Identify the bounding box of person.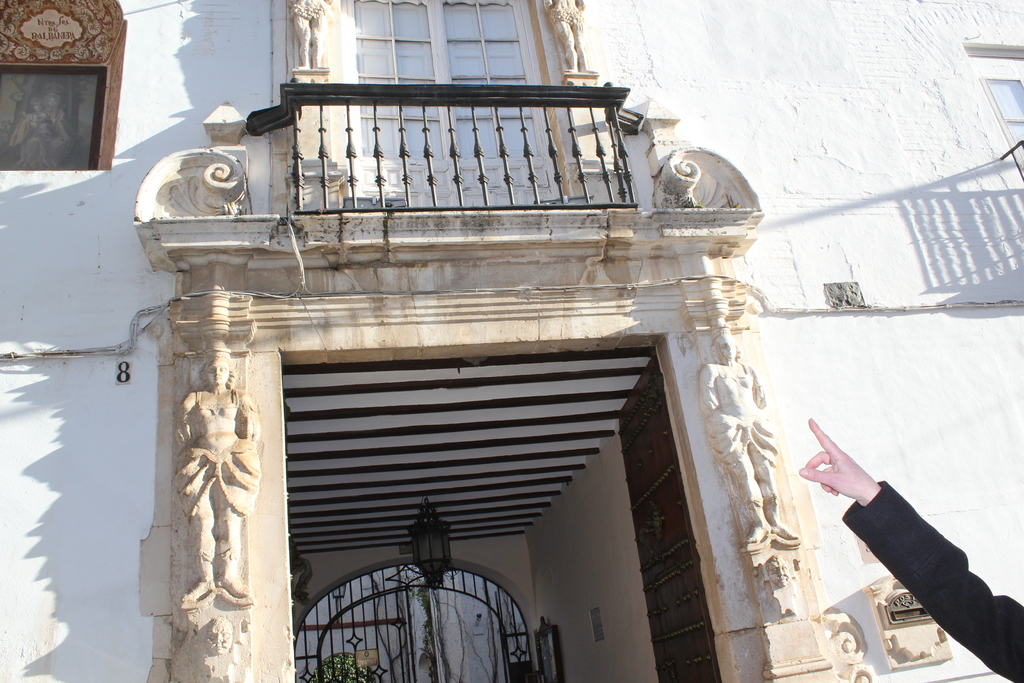
detection(700, 331, 805, 546).
